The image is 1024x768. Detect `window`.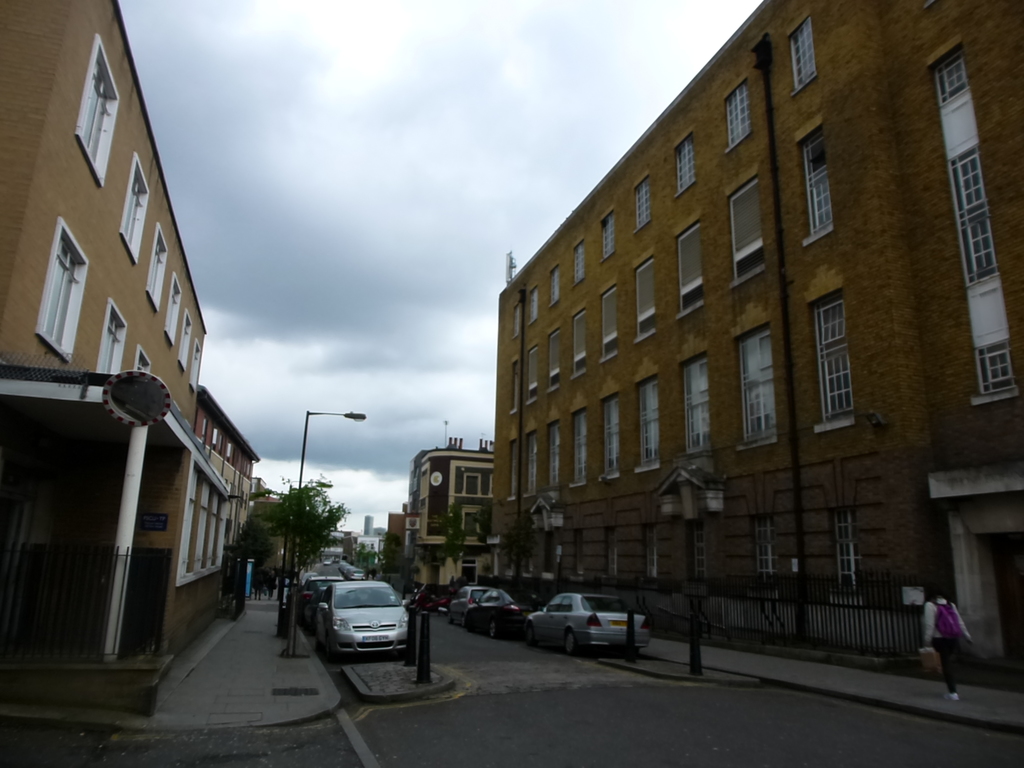
Detection: box(547, 259, 562, 309).
